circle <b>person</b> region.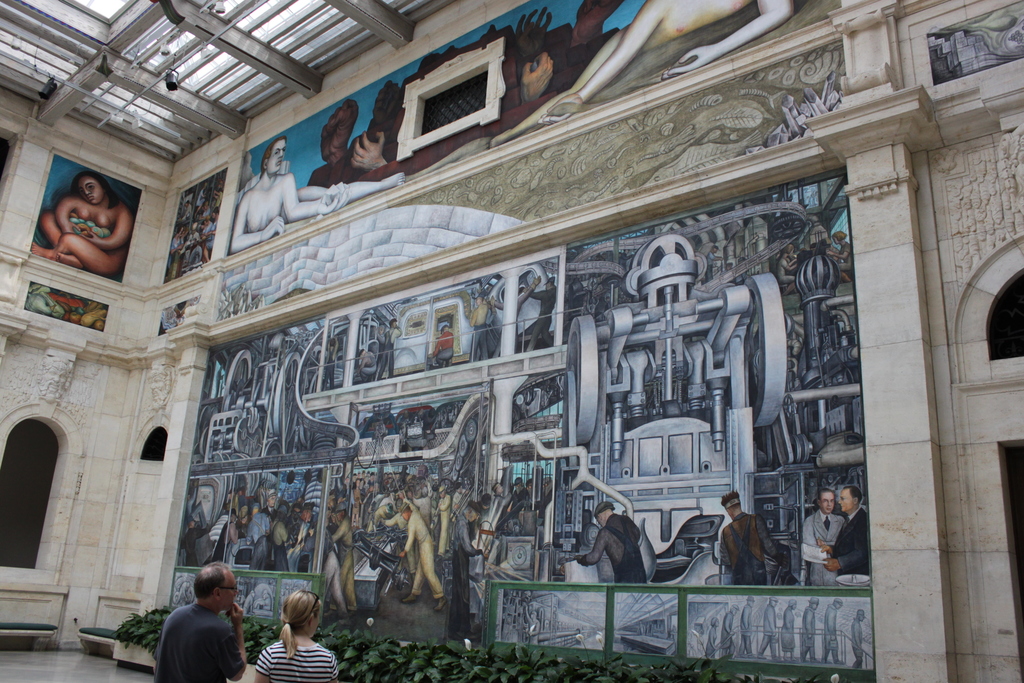
Region: [left=522, top=277, right=554, bottom=349].
